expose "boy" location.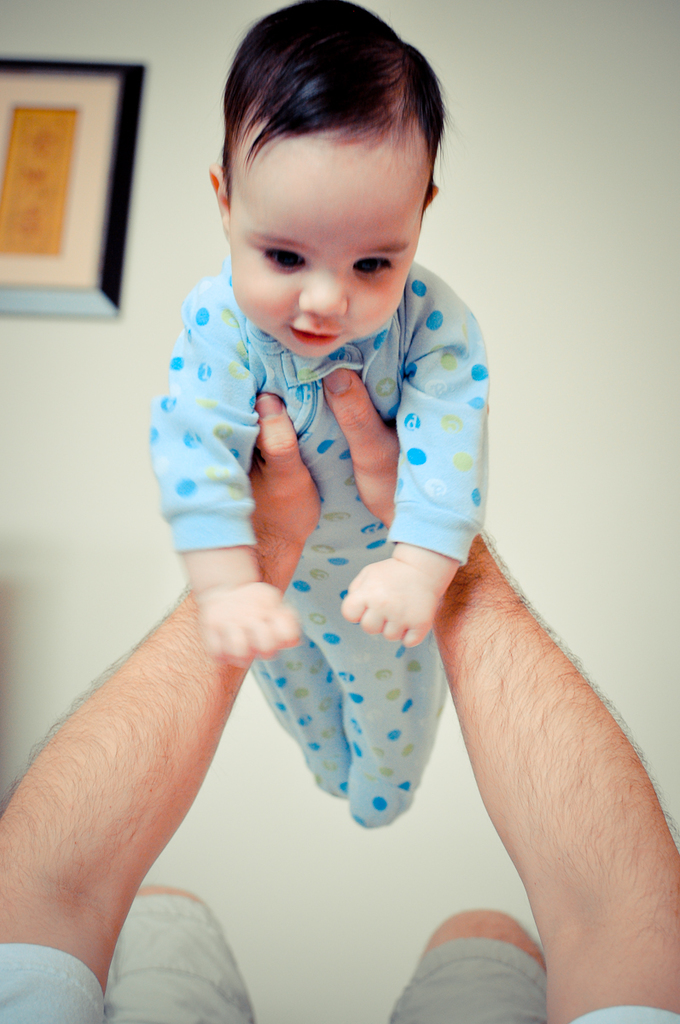
Exposed at BBox(152, 71, 485, 880).
